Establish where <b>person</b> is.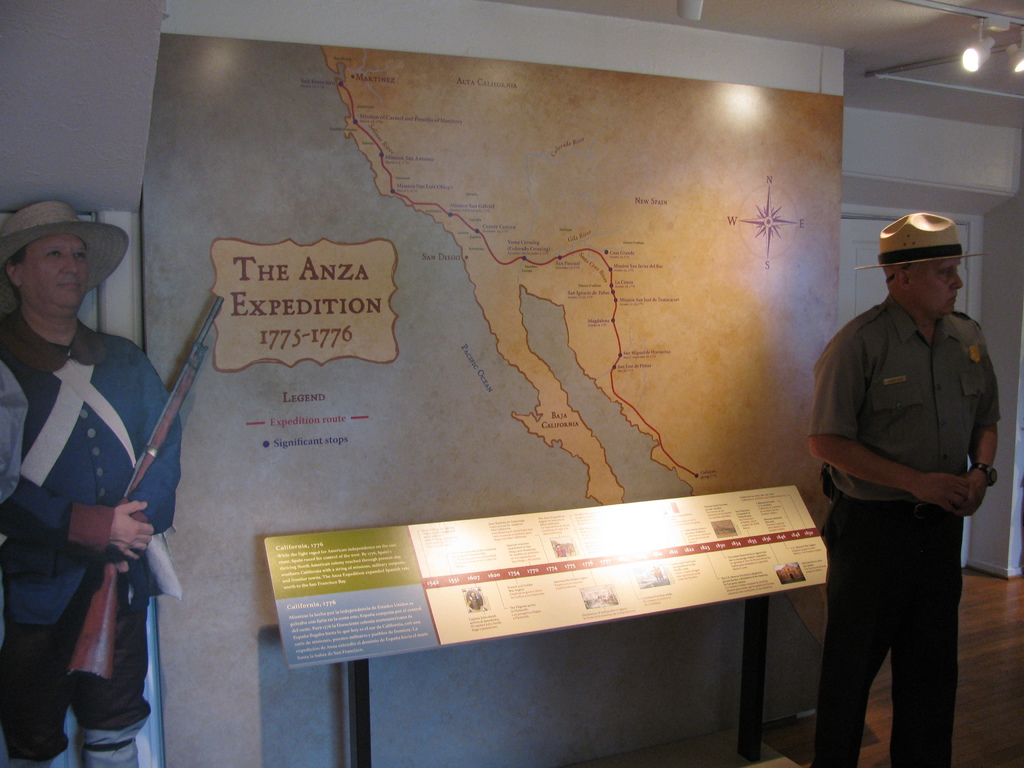
Established at <box>806,213,1000,767</box>.
